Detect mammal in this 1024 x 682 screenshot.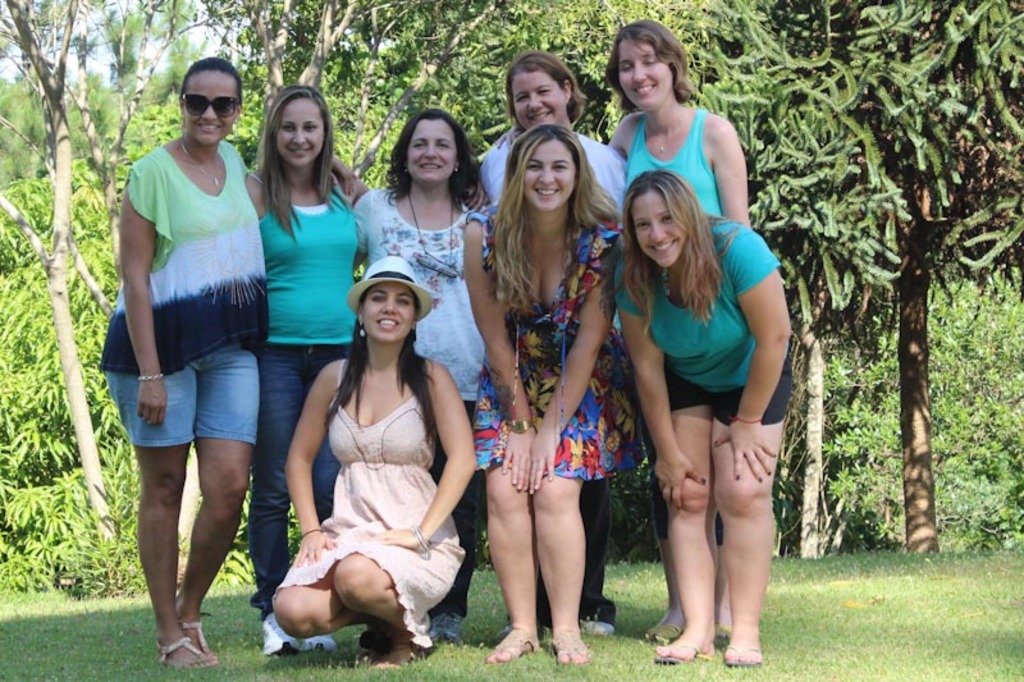
Detection: rect(494, 20, 753, 641).
